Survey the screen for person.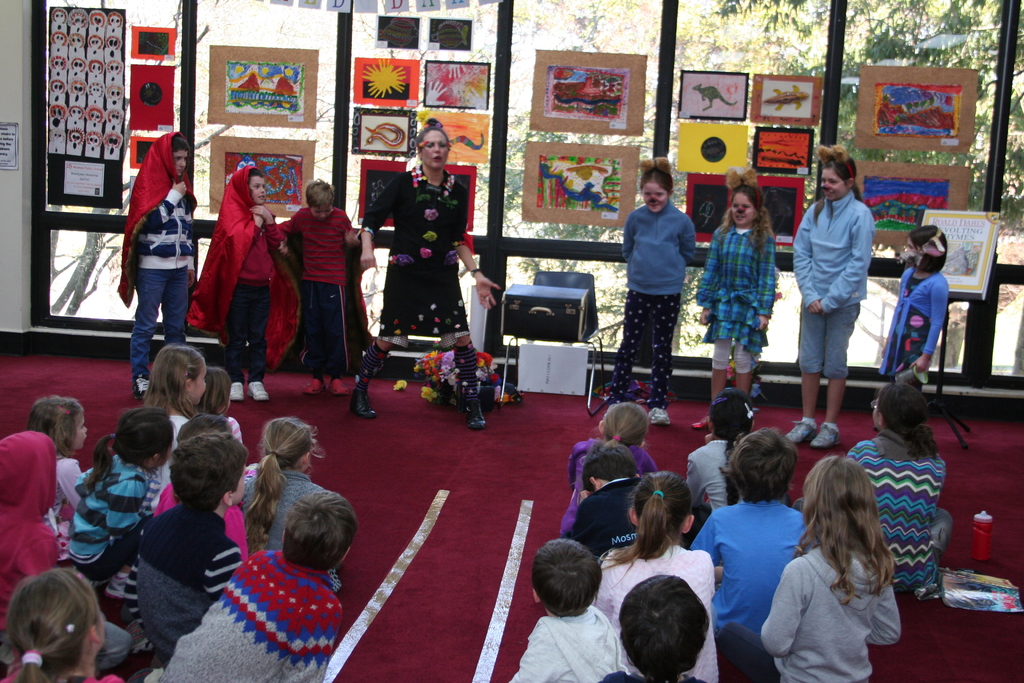
Survey found: x1=0, y1=428, x2=133, y2=663.
